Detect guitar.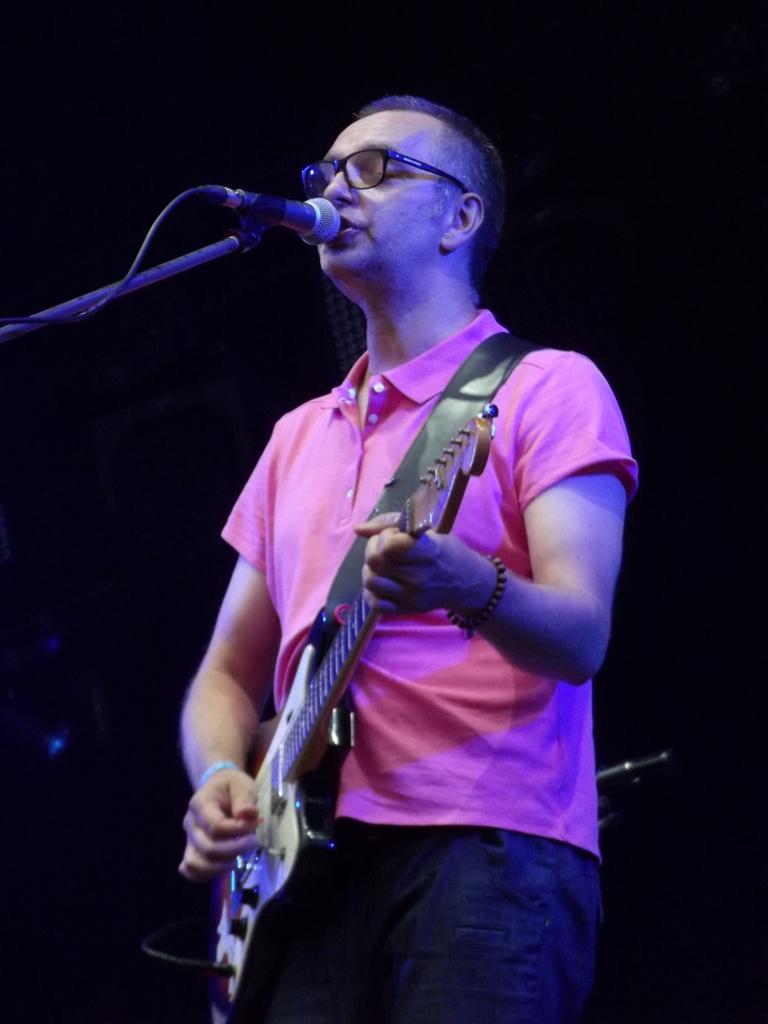
Detected at rect(183, 504, 428, 1018).
